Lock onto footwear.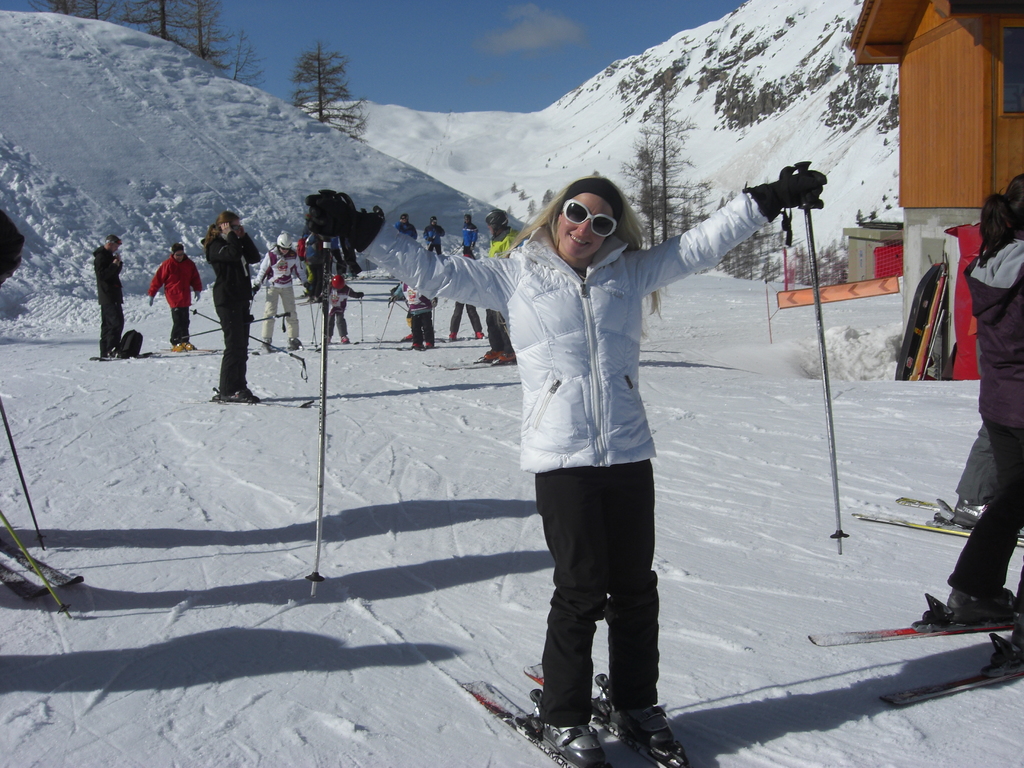
Locked: left=341, top=335, right=351, bottom=344.
